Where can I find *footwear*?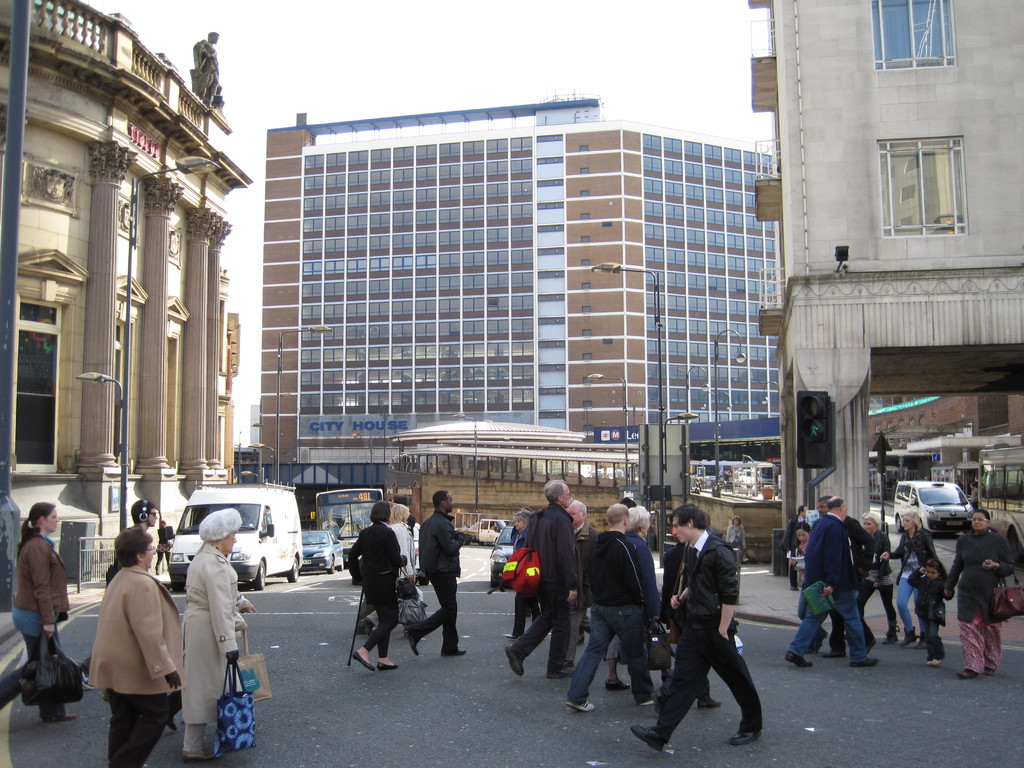
You can find it at (730,734,763,748).
